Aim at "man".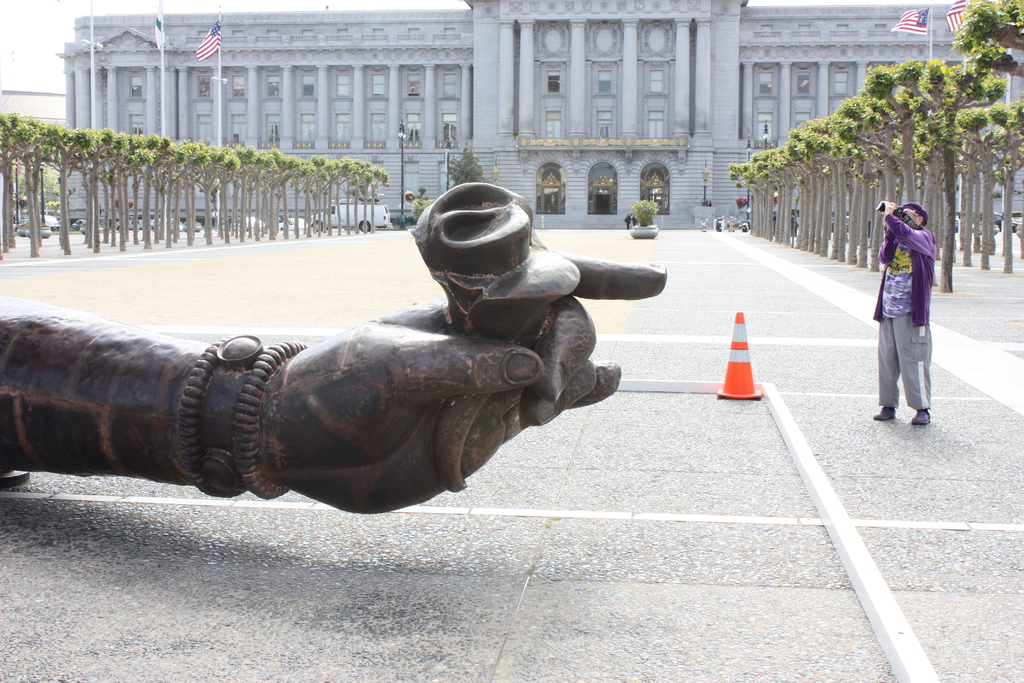
Aimed at 861/185/949/438.
